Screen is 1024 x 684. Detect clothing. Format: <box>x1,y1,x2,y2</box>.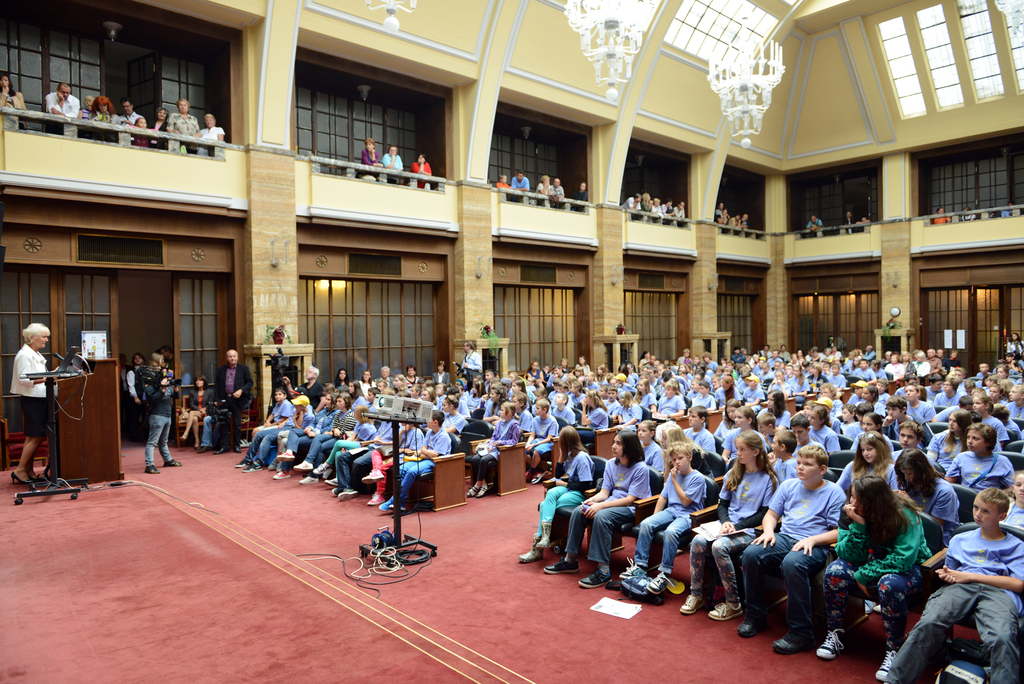
<box>414,162,435,175</box>.
